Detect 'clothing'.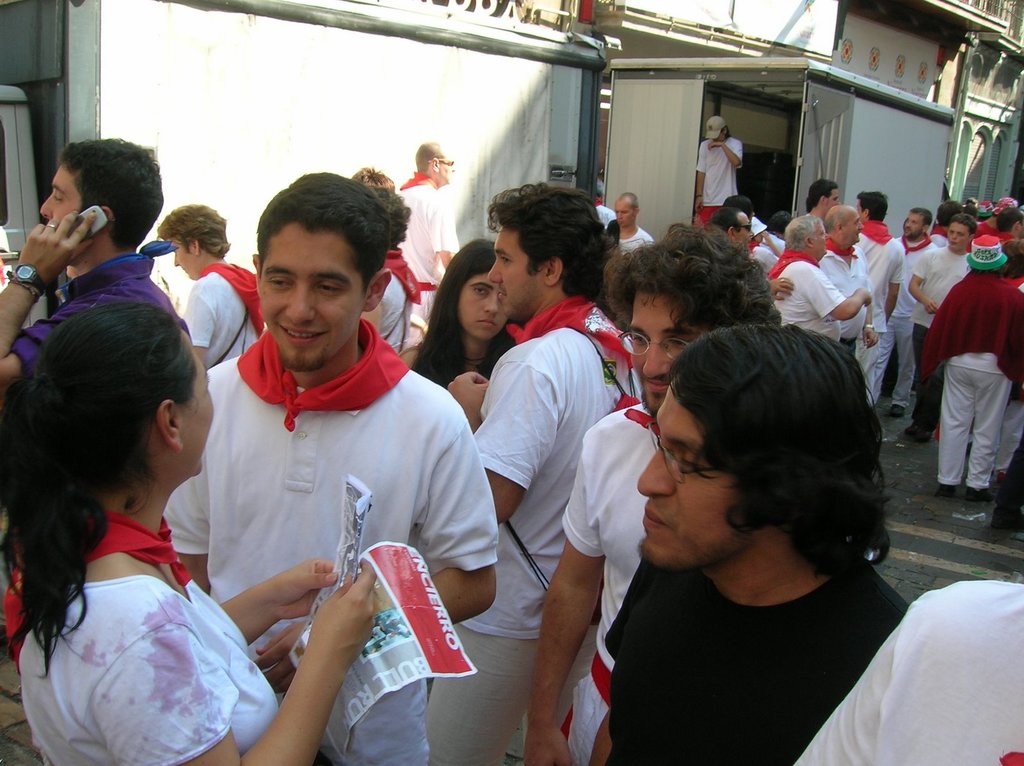
Detected at crop(797, 577, 1023, 765).
